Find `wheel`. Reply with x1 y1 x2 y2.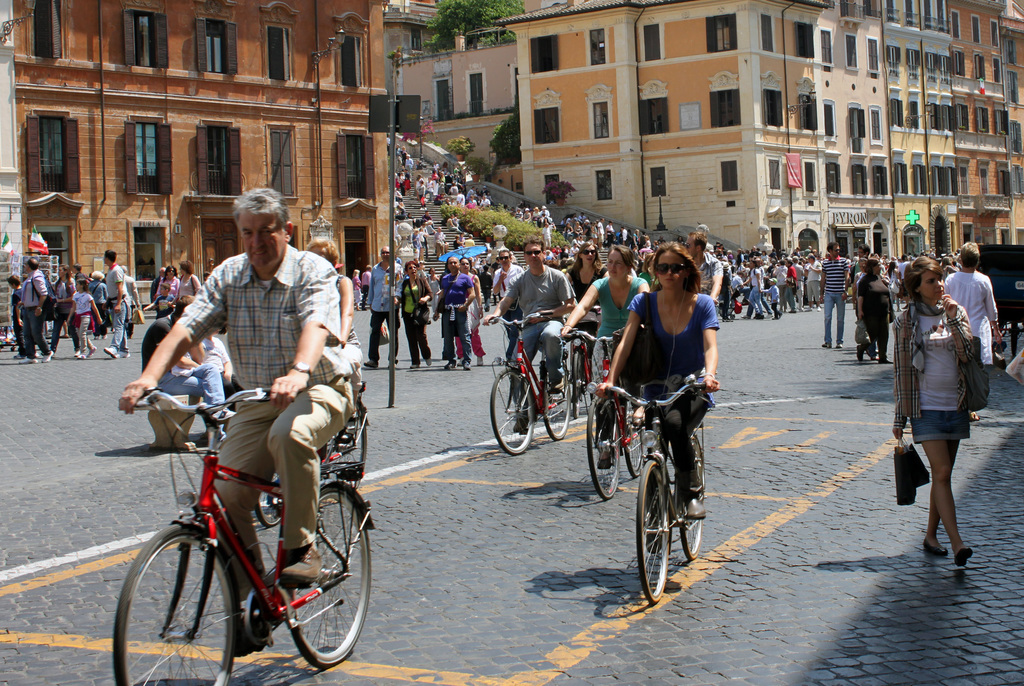
583 395 620 502.
